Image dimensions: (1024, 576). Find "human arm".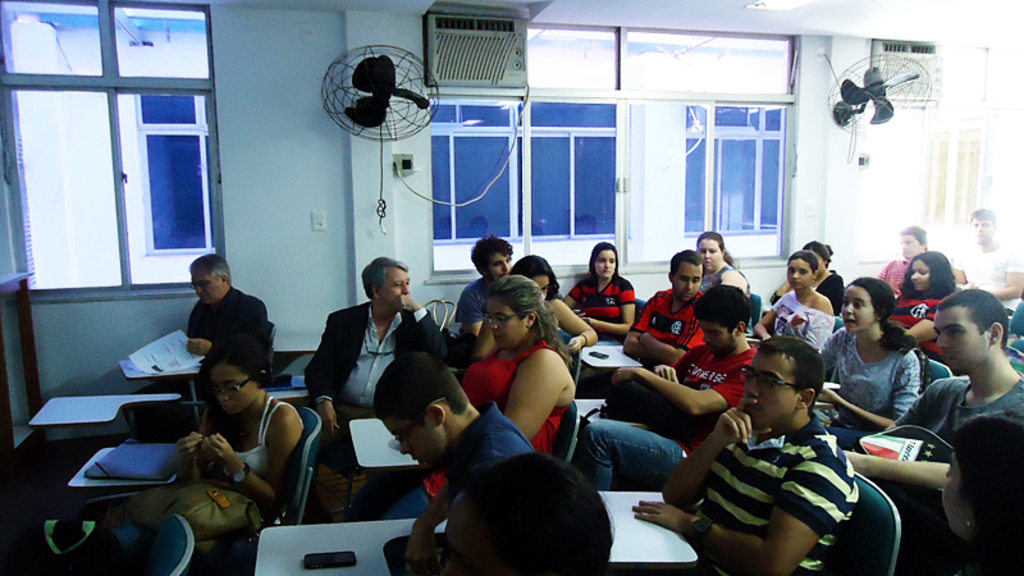
744:283:795:356.
